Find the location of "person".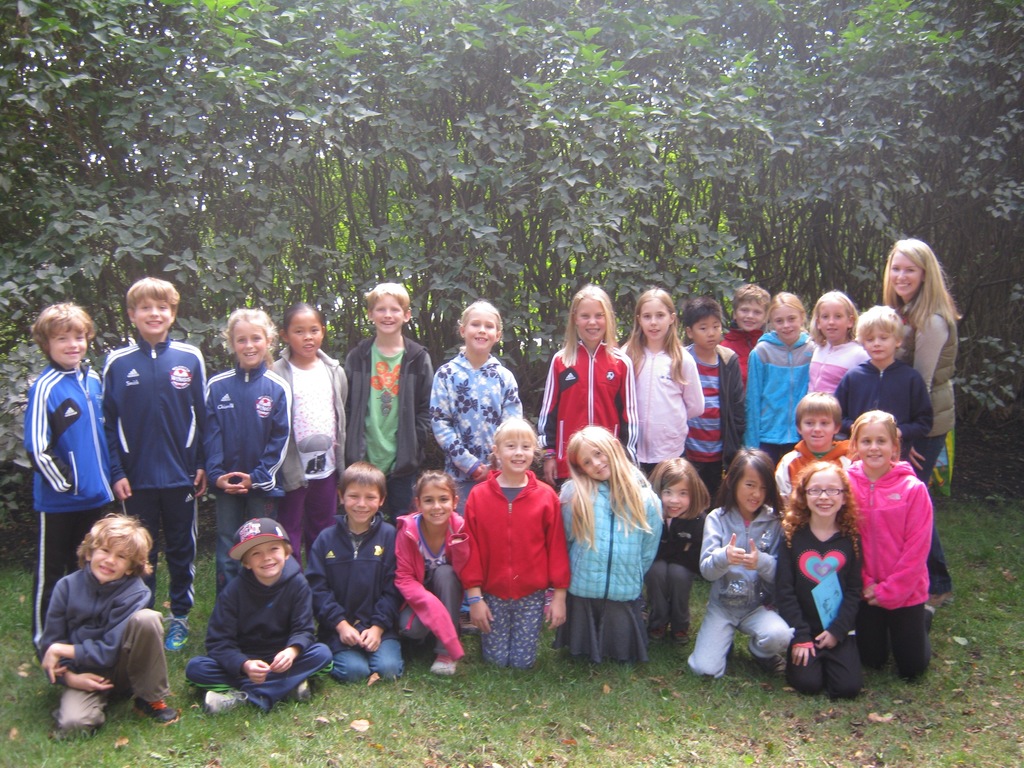
Location: (460,412,570,670).
